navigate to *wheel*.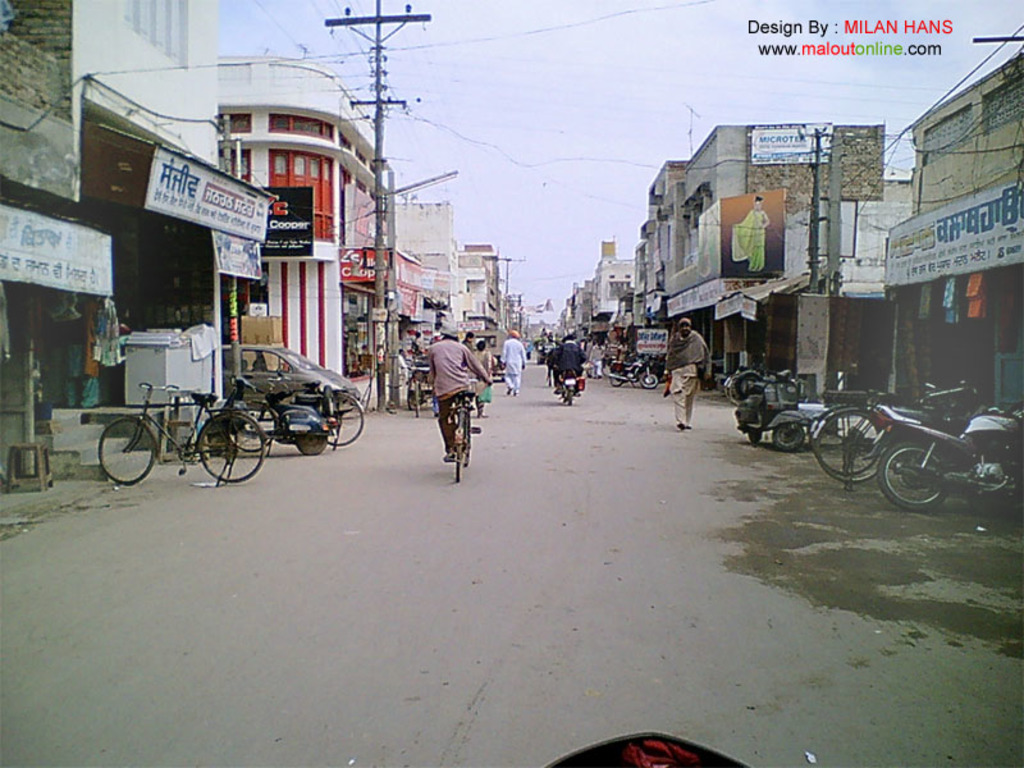
Navigation target: <box>745,430,762,440</box>.
